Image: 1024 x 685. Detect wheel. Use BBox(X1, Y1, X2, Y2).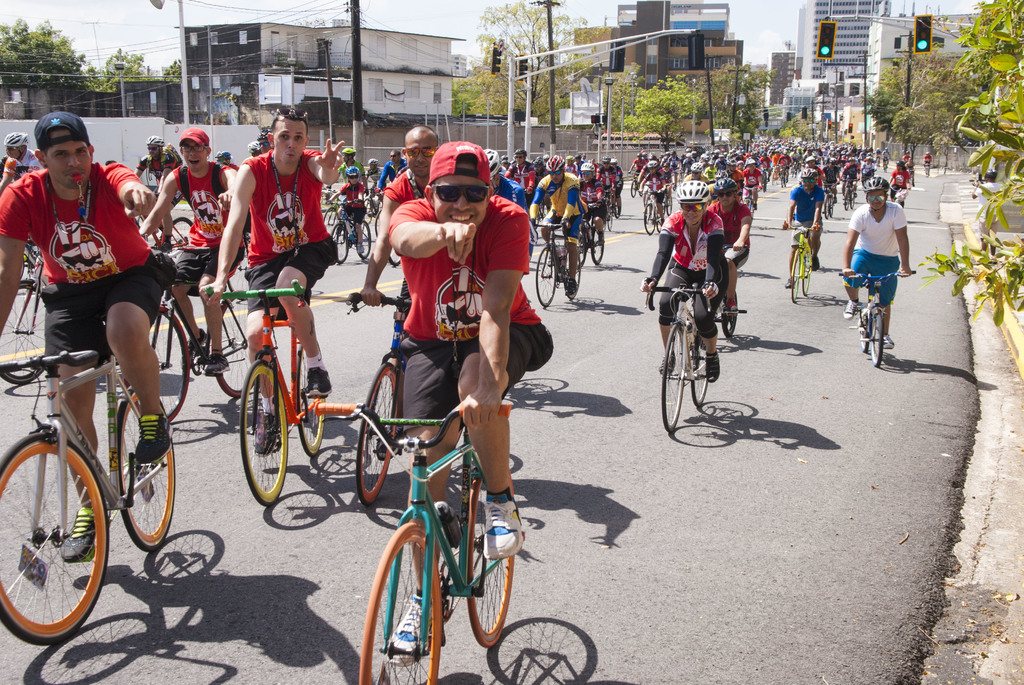
BBox(824, 202, 830, 226).
